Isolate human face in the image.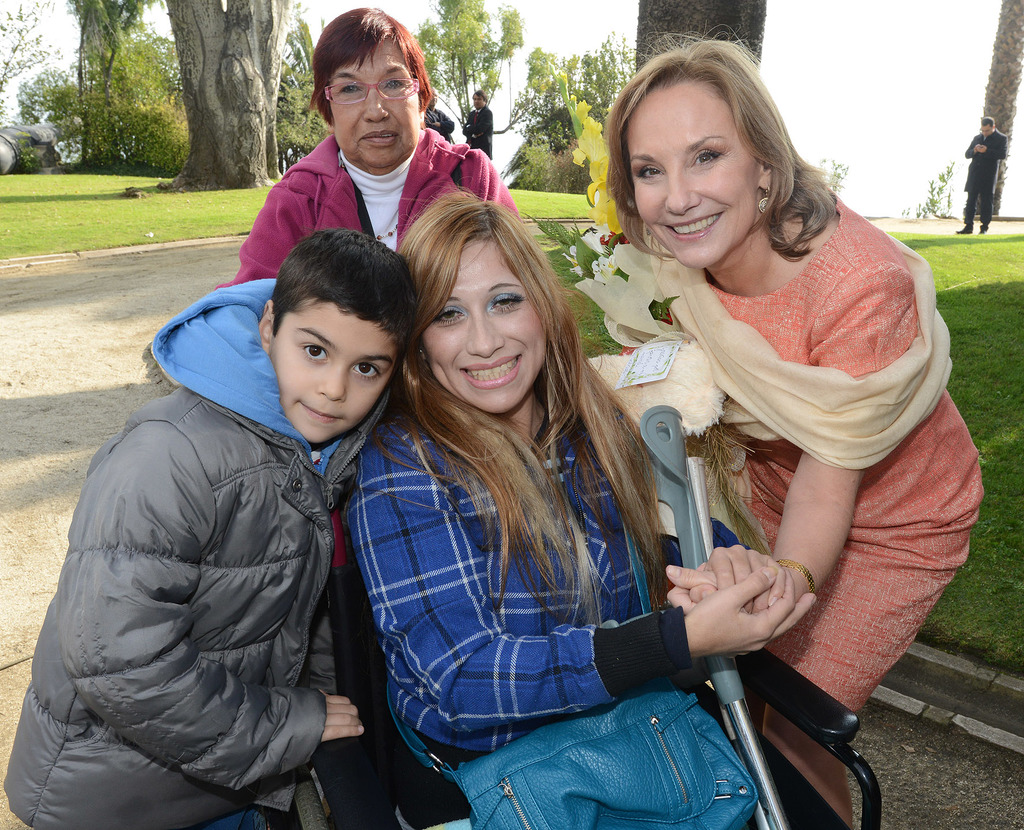
Isolated region: (left=422, top=243, right=546, bottom=415).
